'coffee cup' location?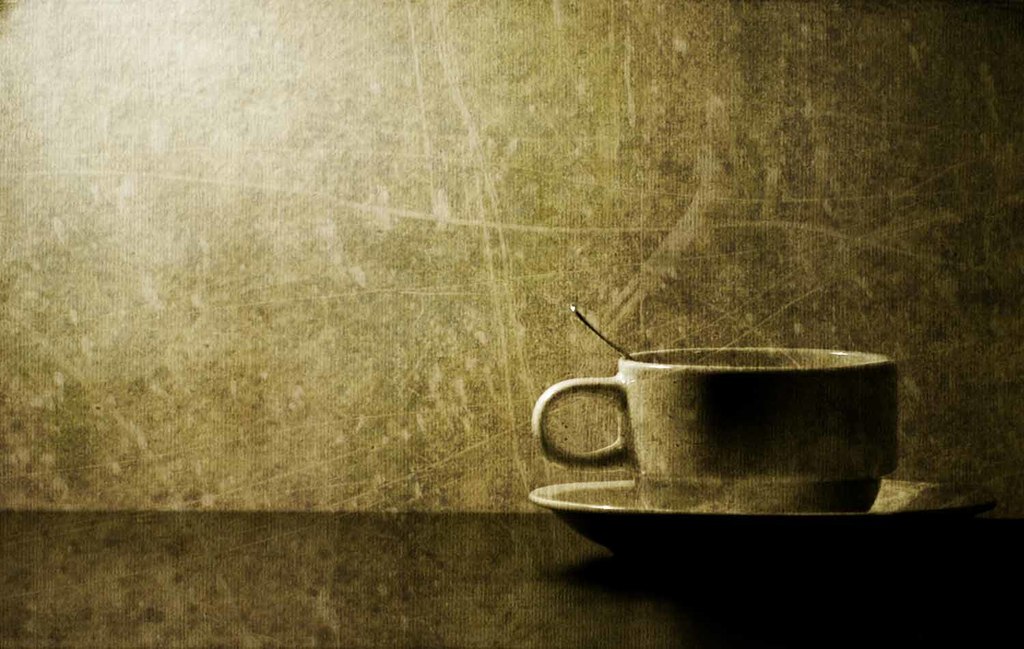
l=535, t=345, r=899, b=512
